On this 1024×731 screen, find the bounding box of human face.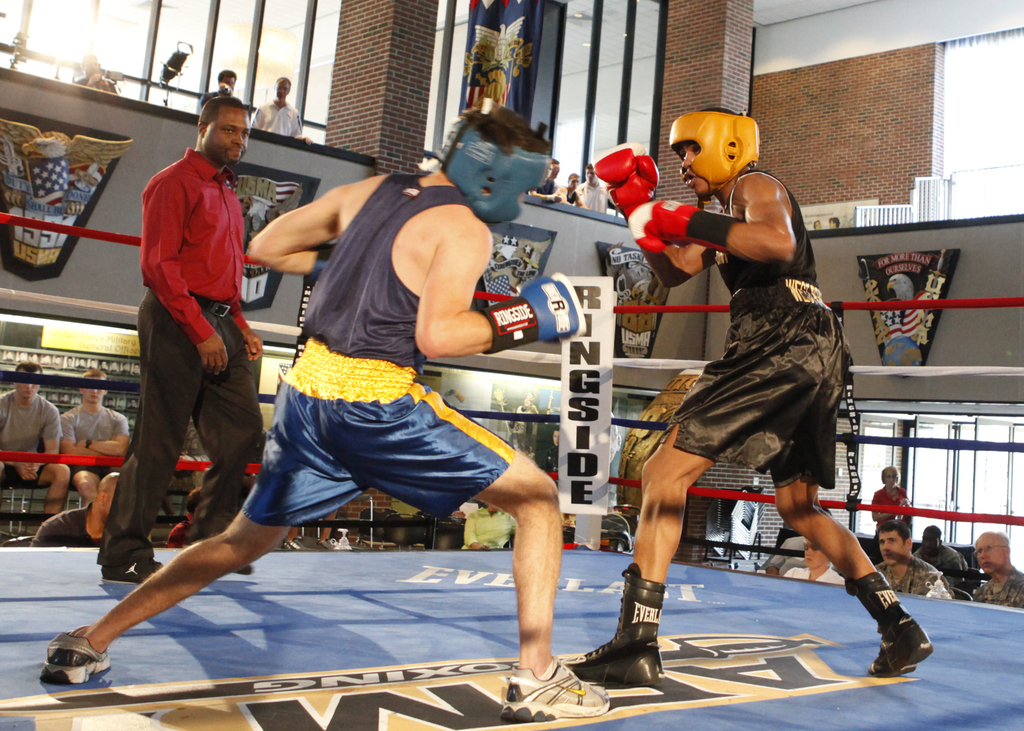
Bounding box: <region>547, 161, 558, 177</region>.
